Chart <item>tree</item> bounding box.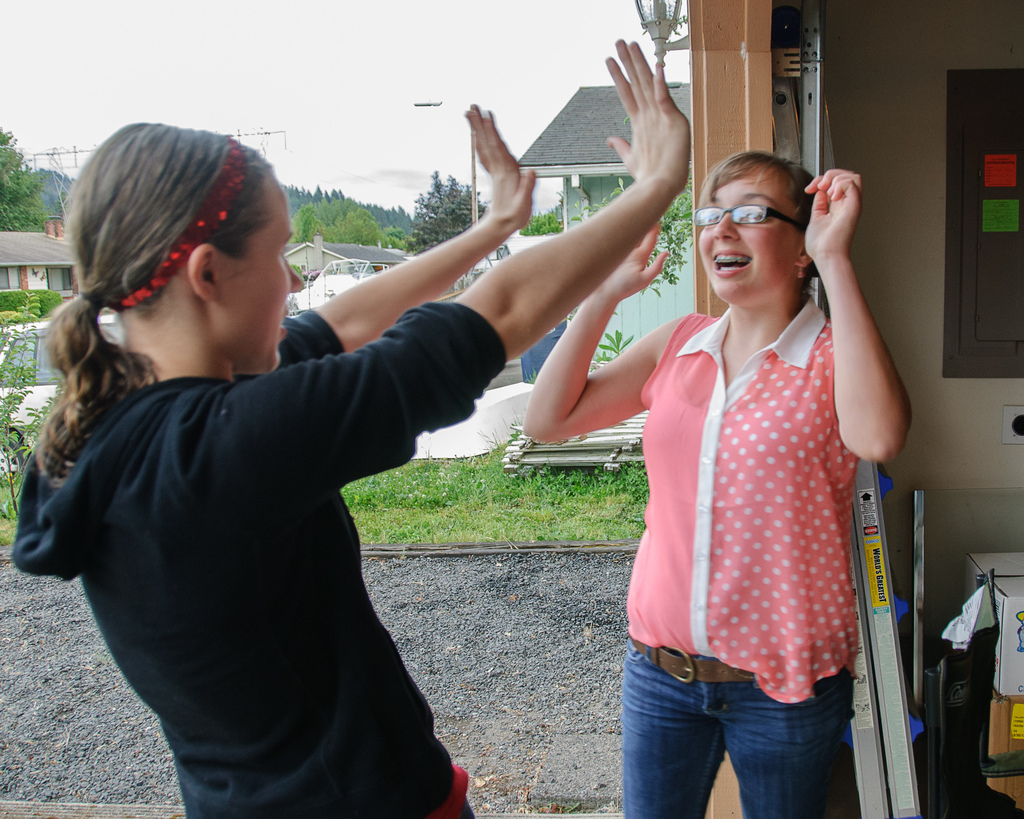
Charted: 292, 189, 383, 248.
